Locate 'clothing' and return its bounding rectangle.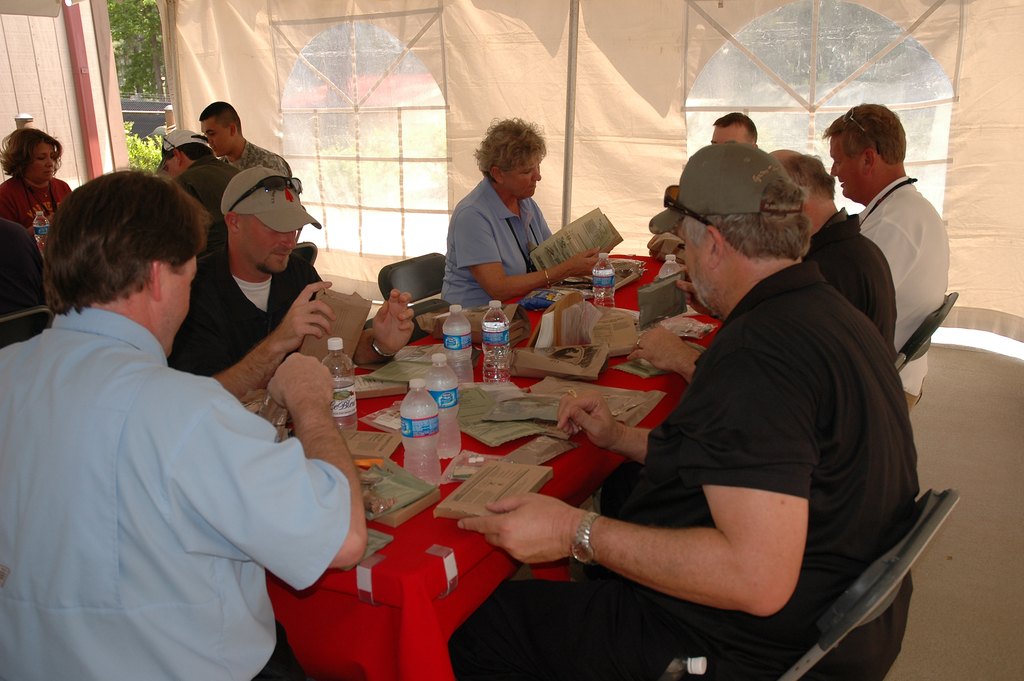
173:247:326:412.
